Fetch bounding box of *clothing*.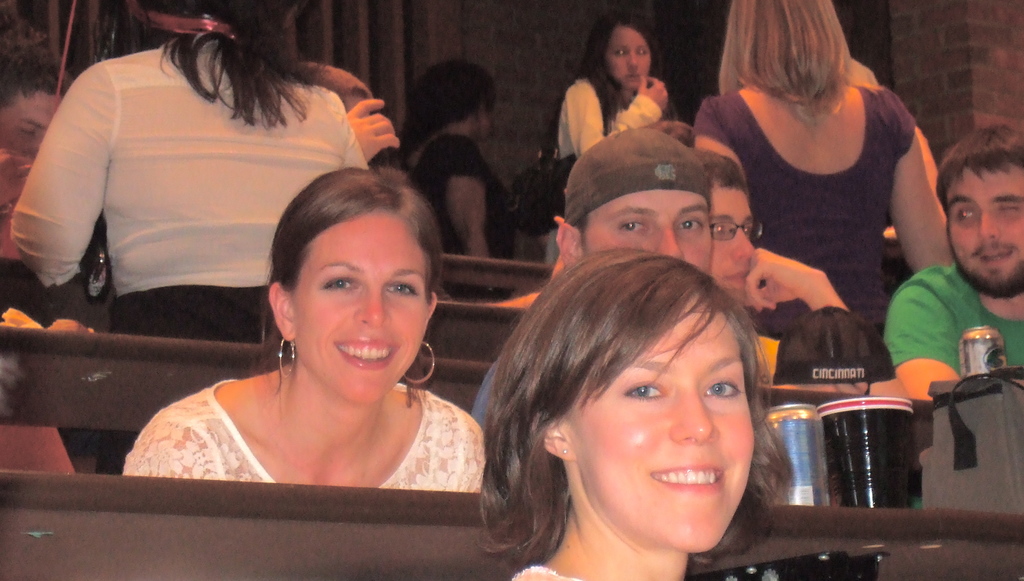
Bbox: Rect(10, 33, 372, 353).
